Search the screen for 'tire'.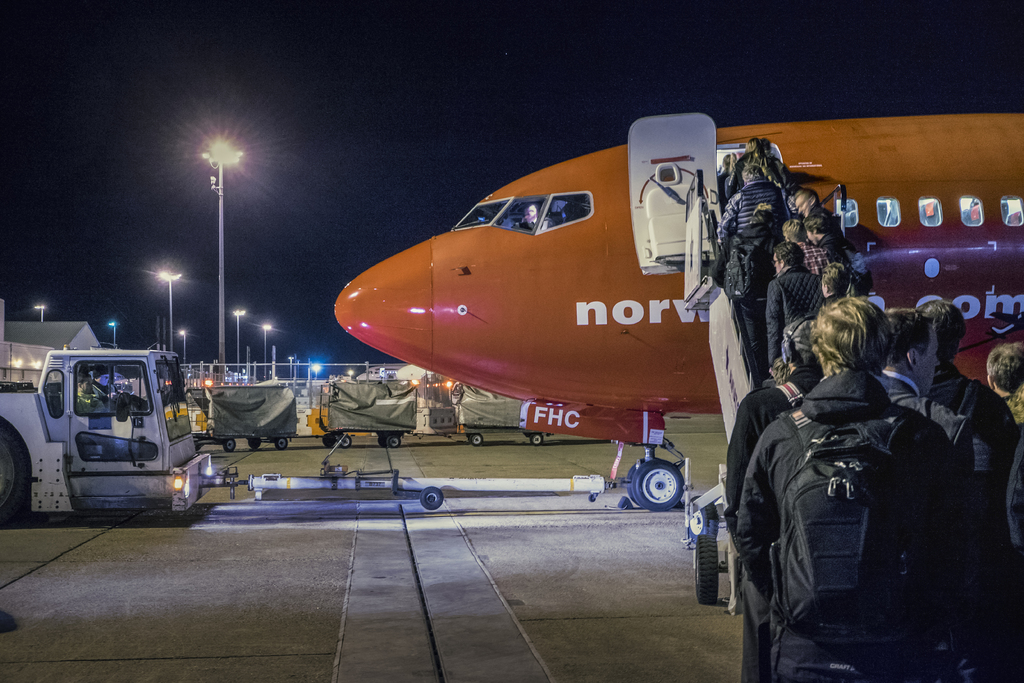
Found at [690, 493, 717, 536].
